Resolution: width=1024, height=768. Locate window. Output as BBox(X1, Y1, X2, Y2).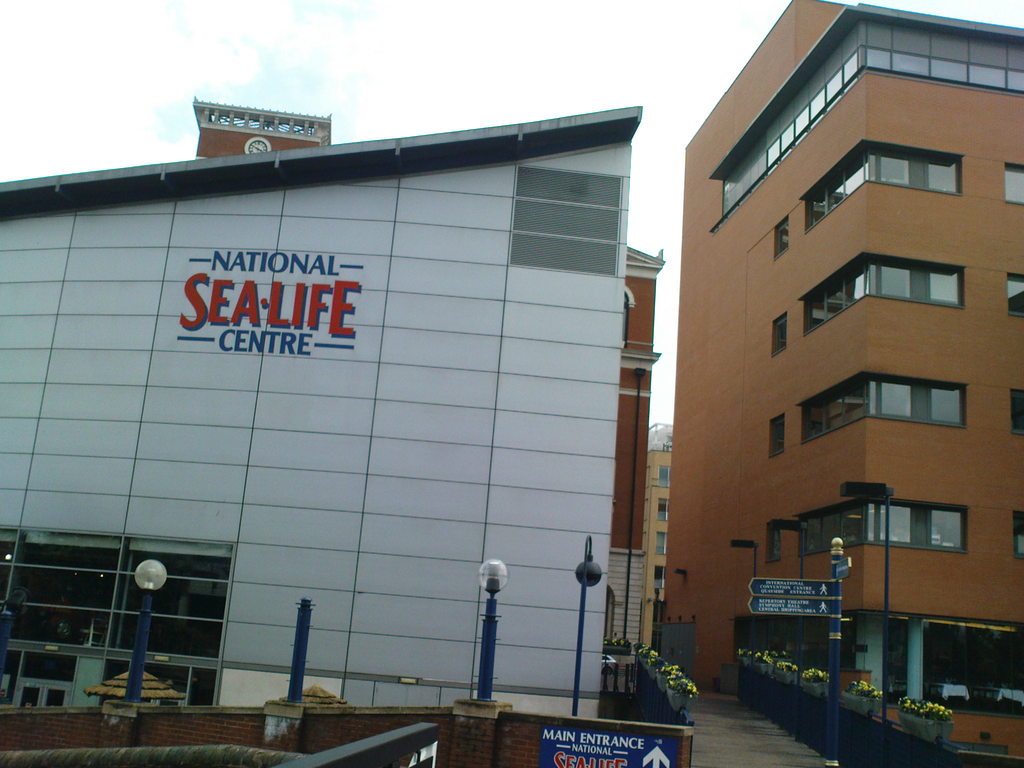
BBox(1004, 262, 1023, 324).
